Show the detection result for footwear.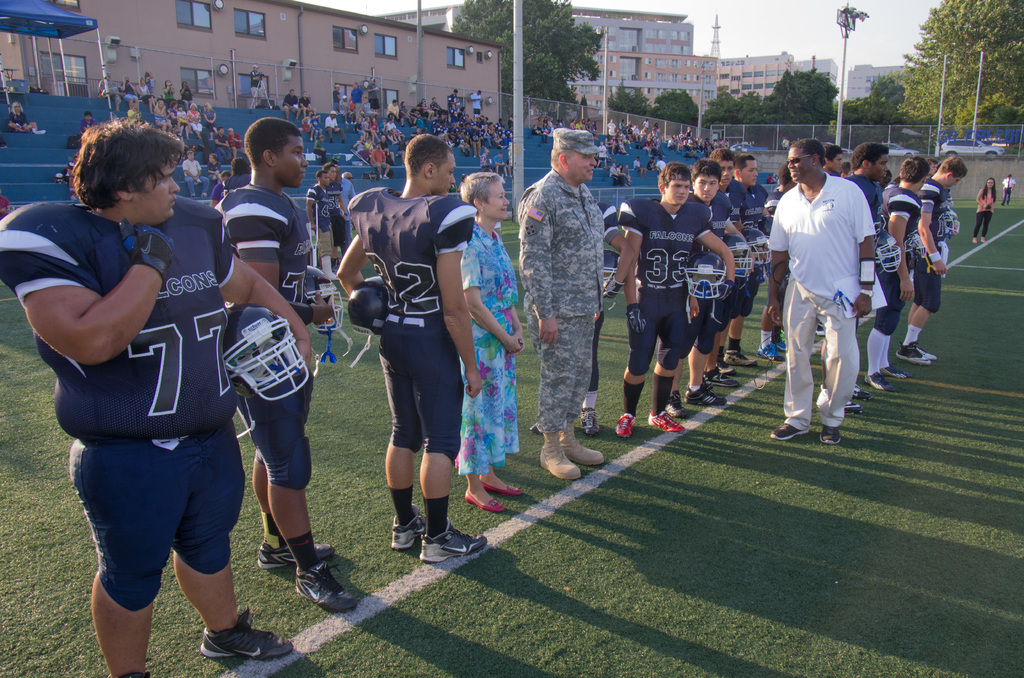
BBox(716, 359, 727, 373).
